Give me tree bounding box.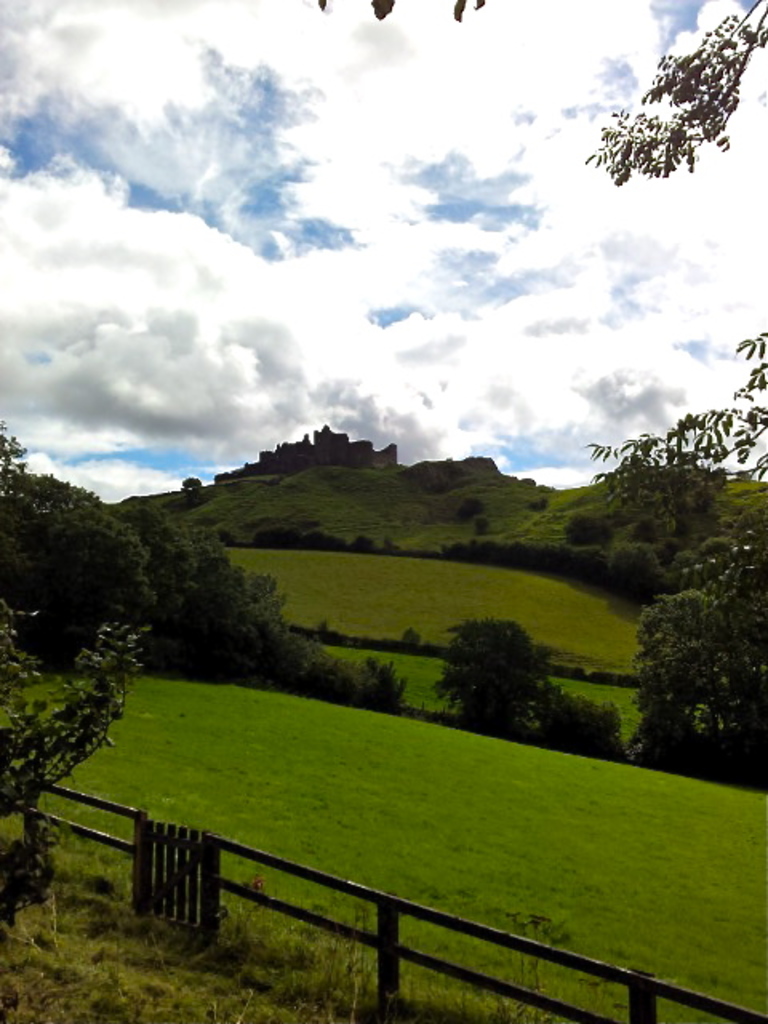
box(128, 520, 211, 664).
